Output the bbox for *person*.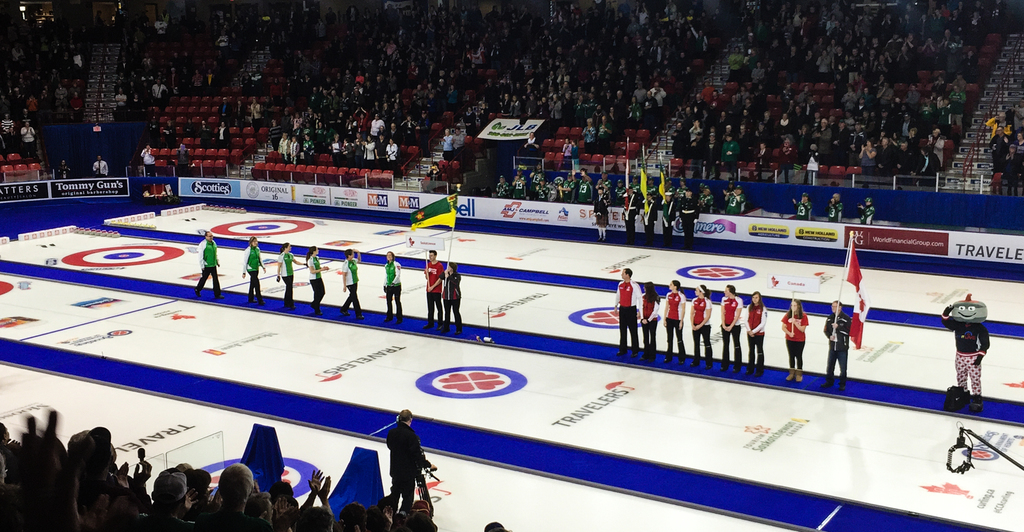
box(658, 280, 684, 360).
